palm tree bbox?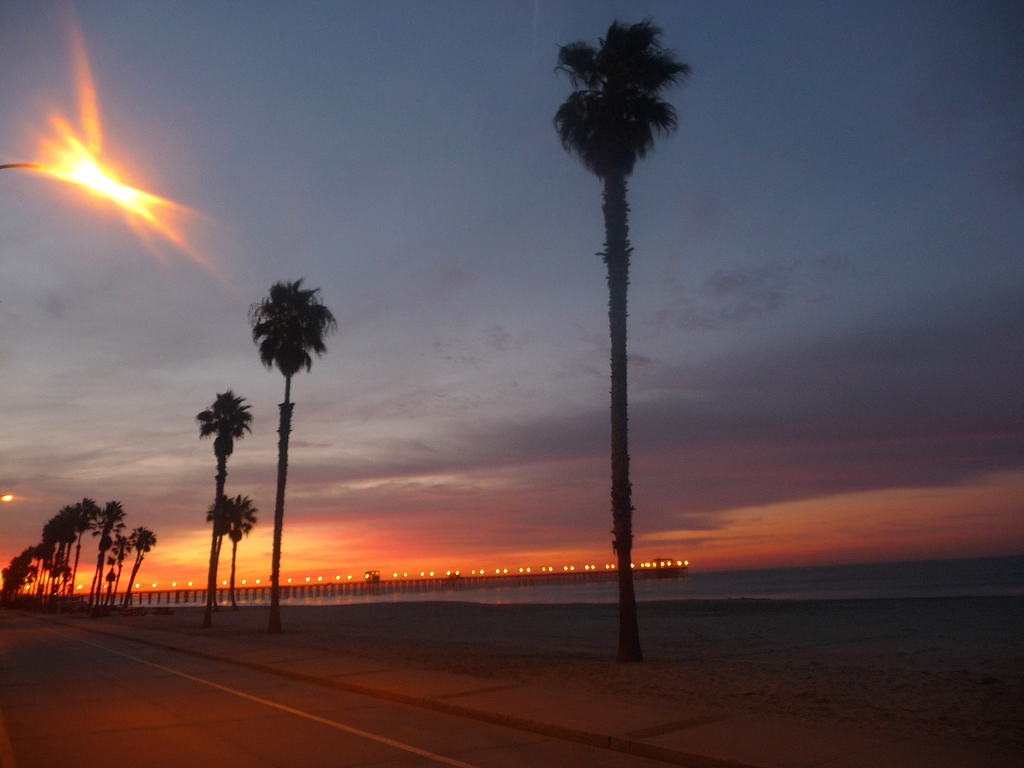
[x1=199, y1=395, x2=257, y2=596]
